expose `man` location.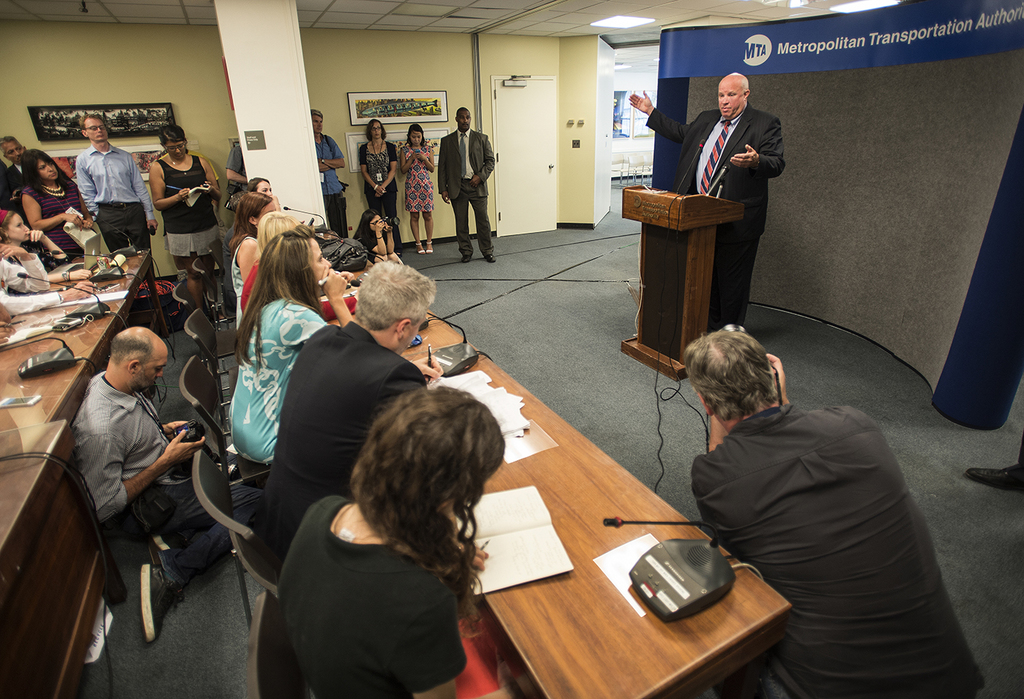
Exposed at [left=306, top=107, right=349, bottom=241].
